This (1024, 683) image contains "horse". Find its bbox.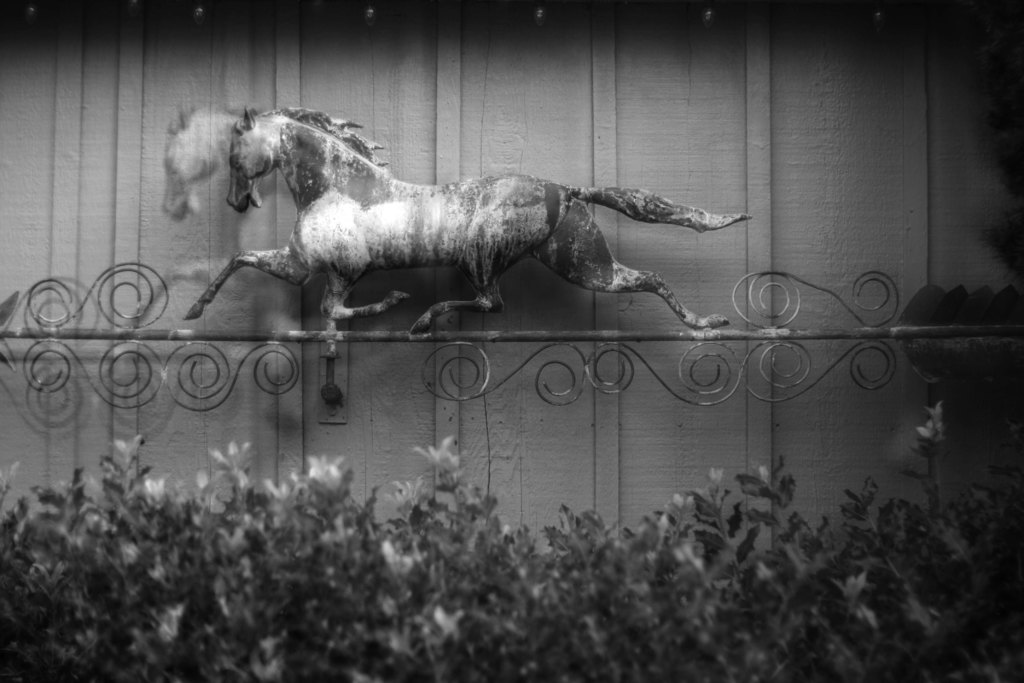
[182,102,756,334].
